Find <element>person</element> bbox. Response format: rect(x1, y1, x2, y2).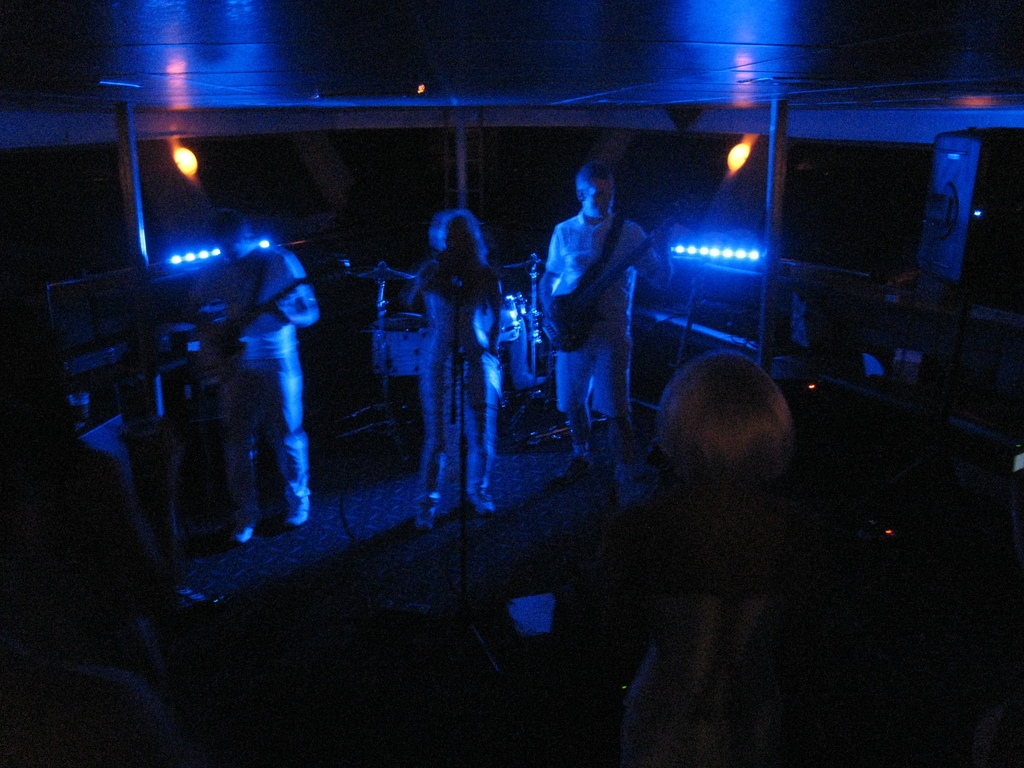
rect(569, 351, 856, 767).
